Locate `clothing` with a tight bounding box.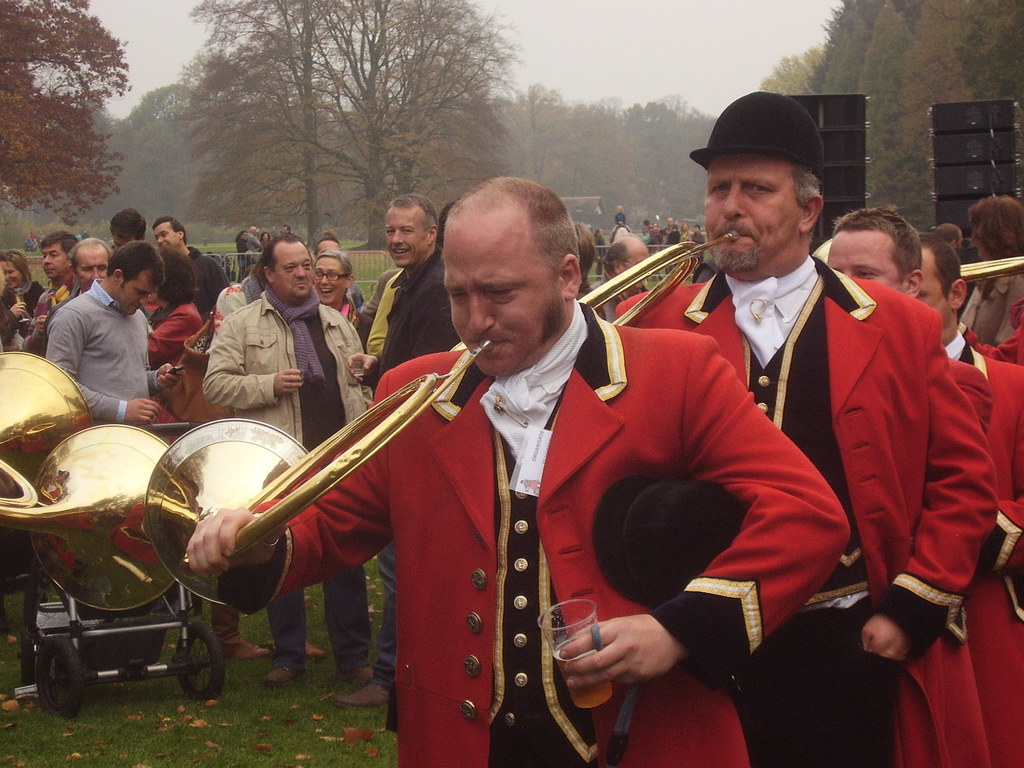
(202, 284, 372, 671).
